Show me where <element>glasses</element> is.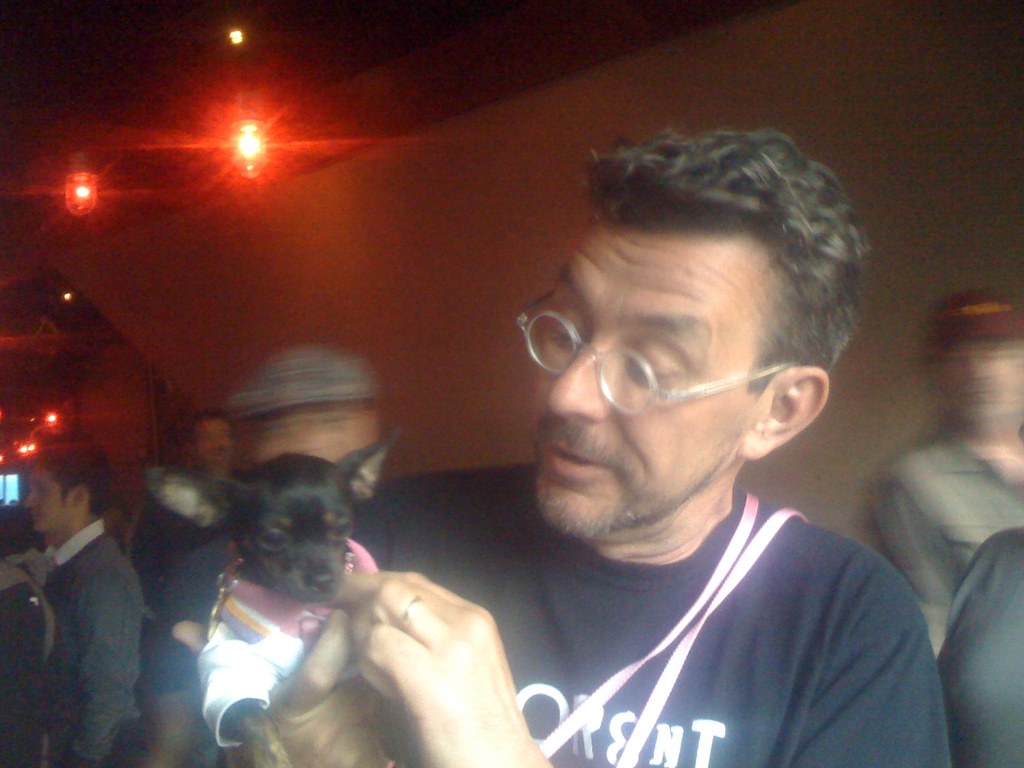
<element>glasses</element> is at box=[515, 291, 790, 417].
